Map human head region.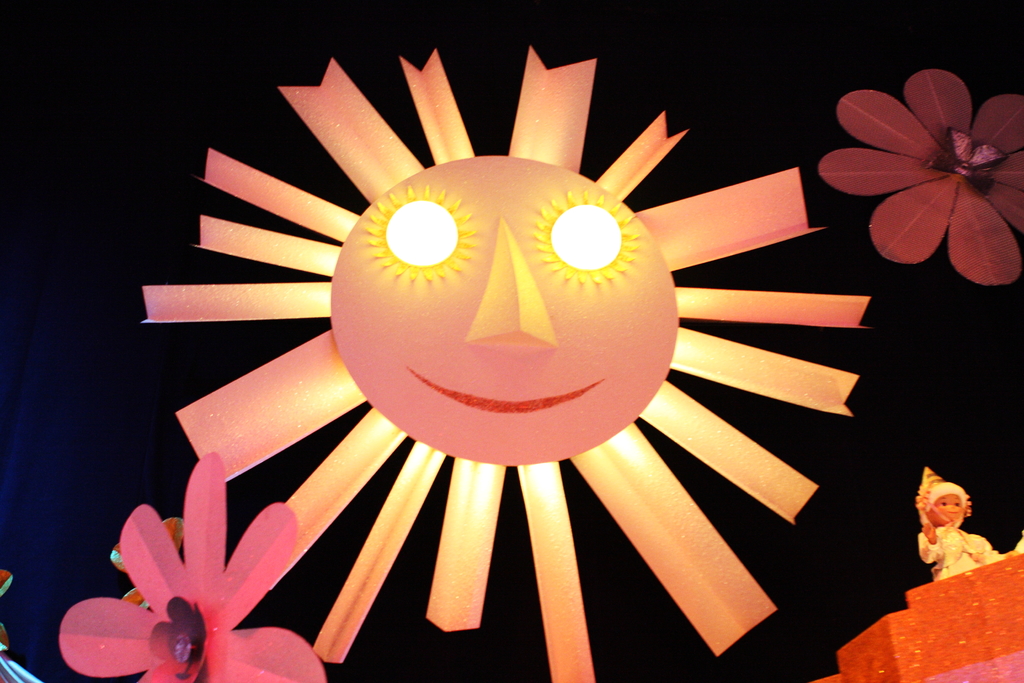
Mapped to BBox(931, 482, 969, 525).
